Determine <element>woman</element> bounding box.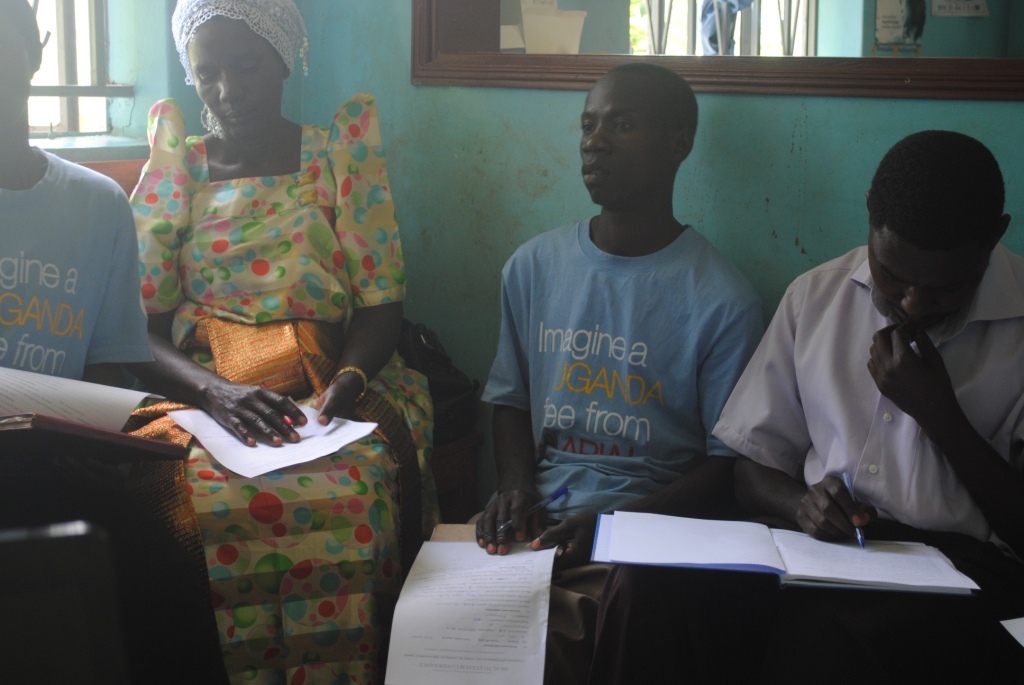
Determined: [68, 52, 415, 677].
